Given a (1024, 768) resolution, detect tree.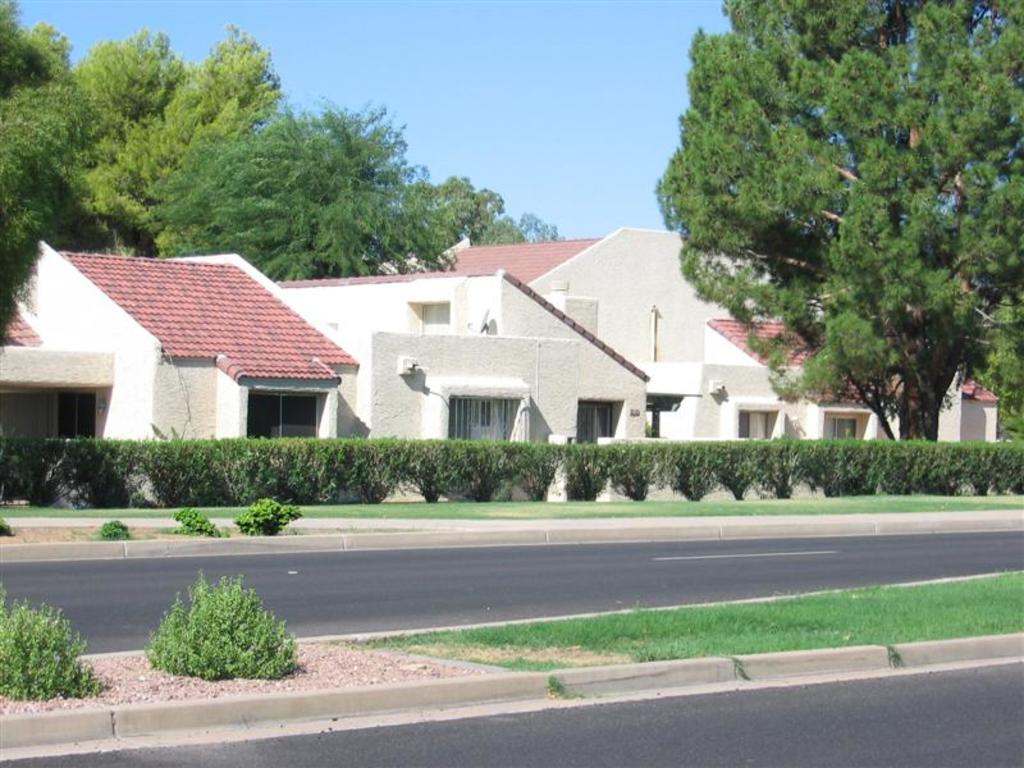
BBox(93, 503, 136, 544).
